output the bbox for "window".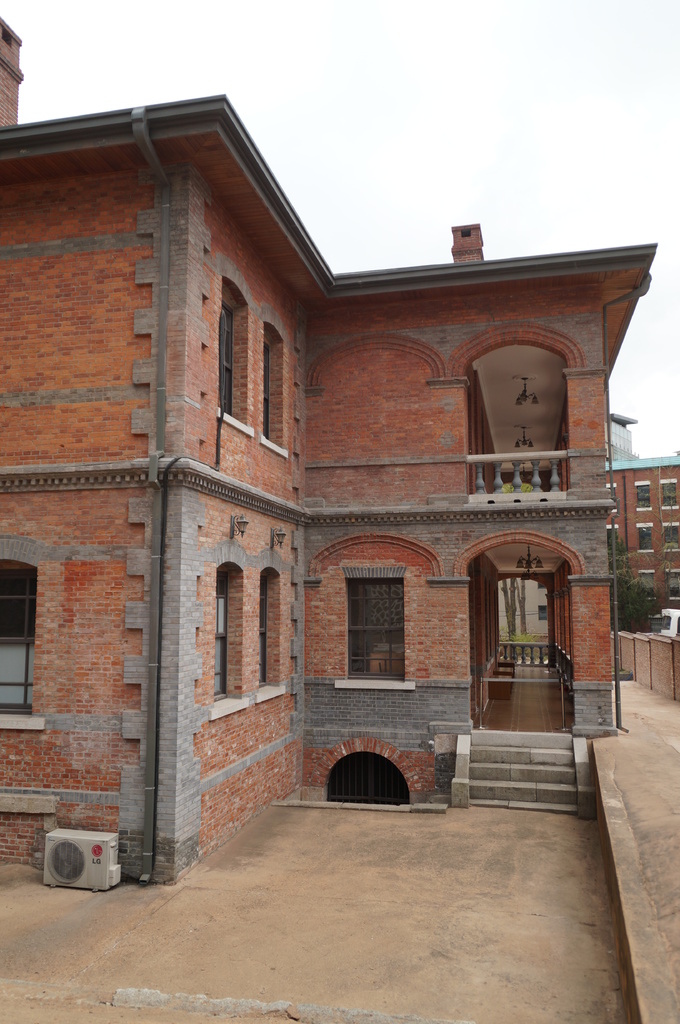
region(637, 524, 659, 552).
